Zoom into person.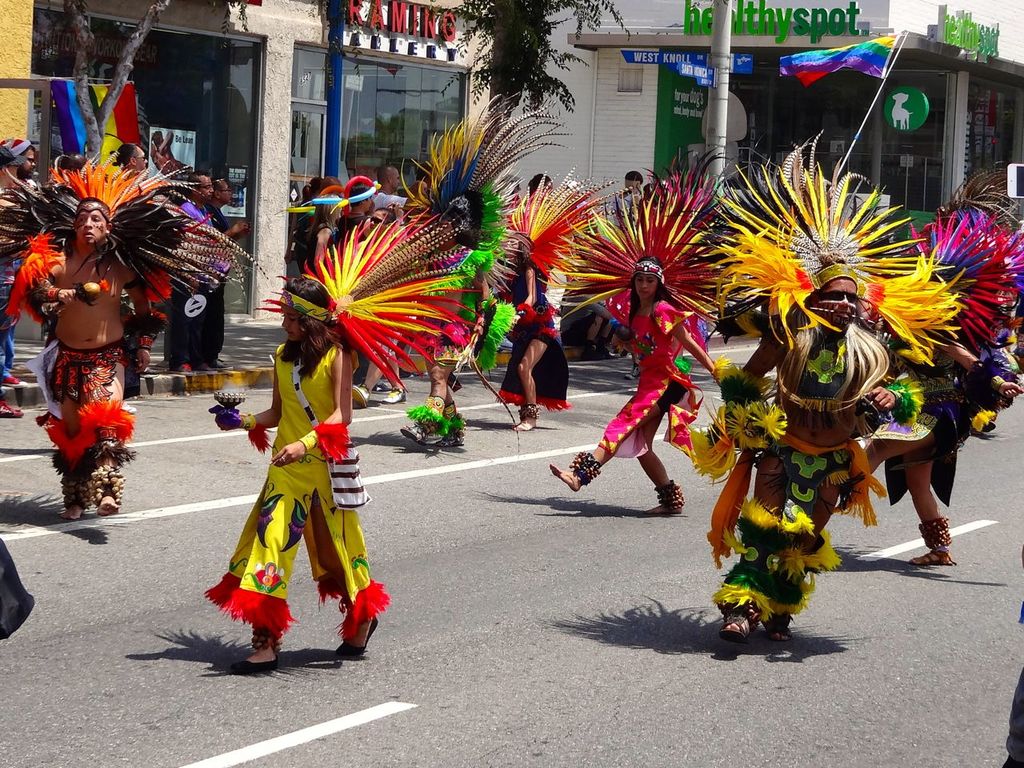
Zoom target: <region>214, 282, 368, 662</region>.
